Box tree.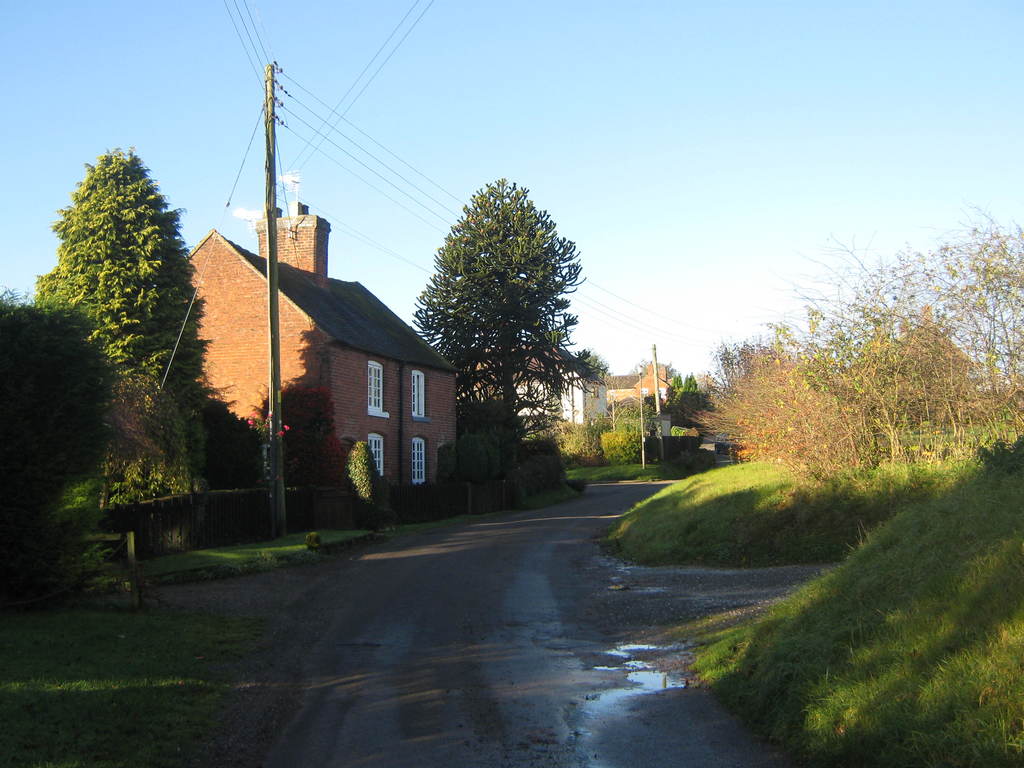
box(0, 287, 193, 483).
